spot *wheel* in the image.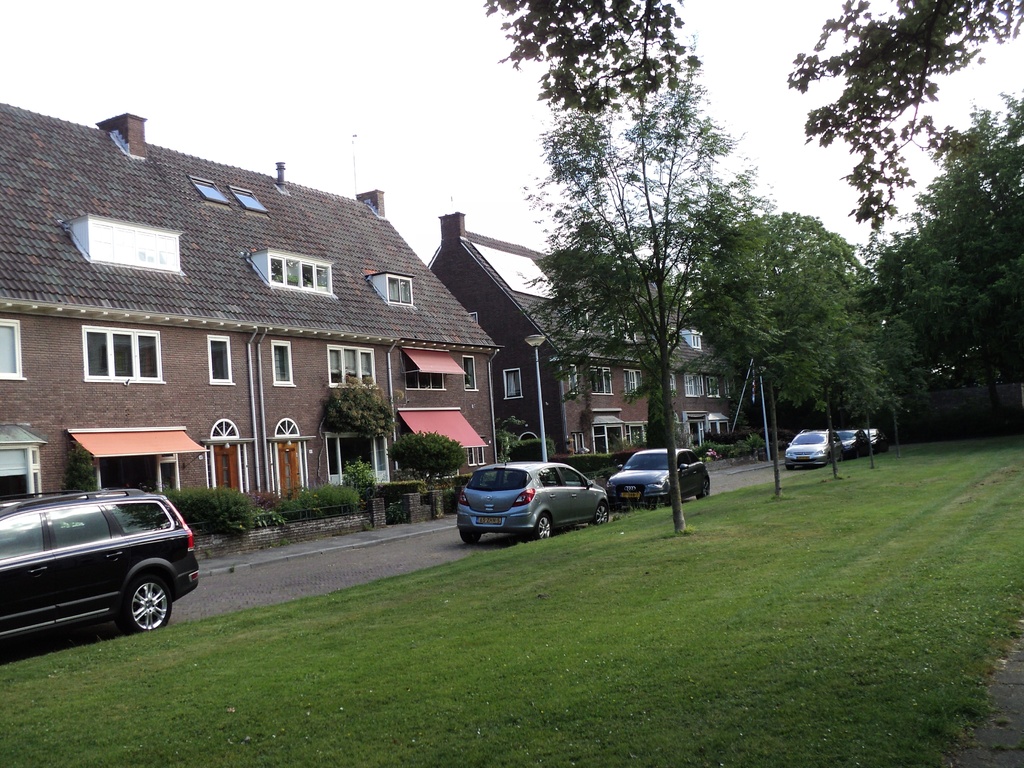
*wheel* found at region(457, 526, 485, 547).
